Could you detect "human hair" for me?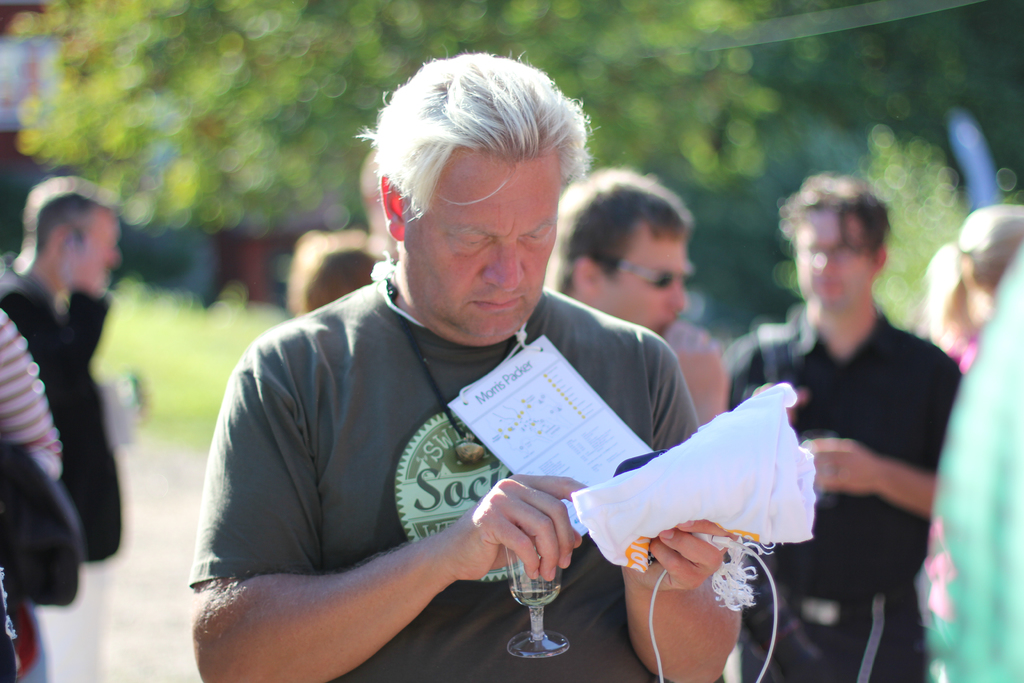
Detection result: l=772, t=168, r=892, b=257.
